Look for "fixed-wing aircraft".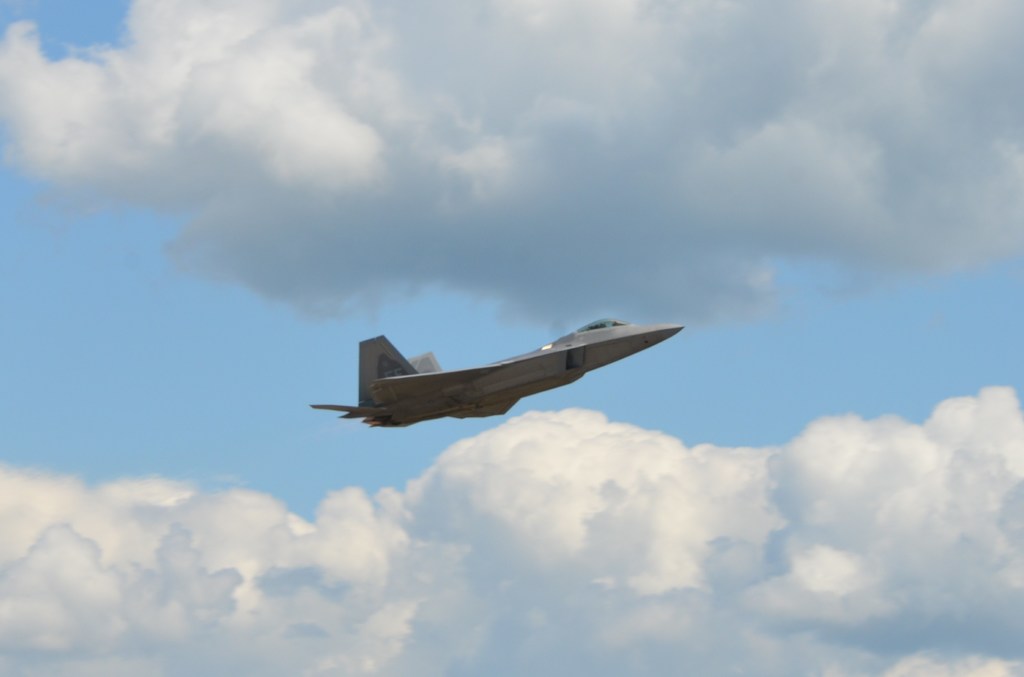
Found: x1=304 y1=314 x2=687 y2=443.
